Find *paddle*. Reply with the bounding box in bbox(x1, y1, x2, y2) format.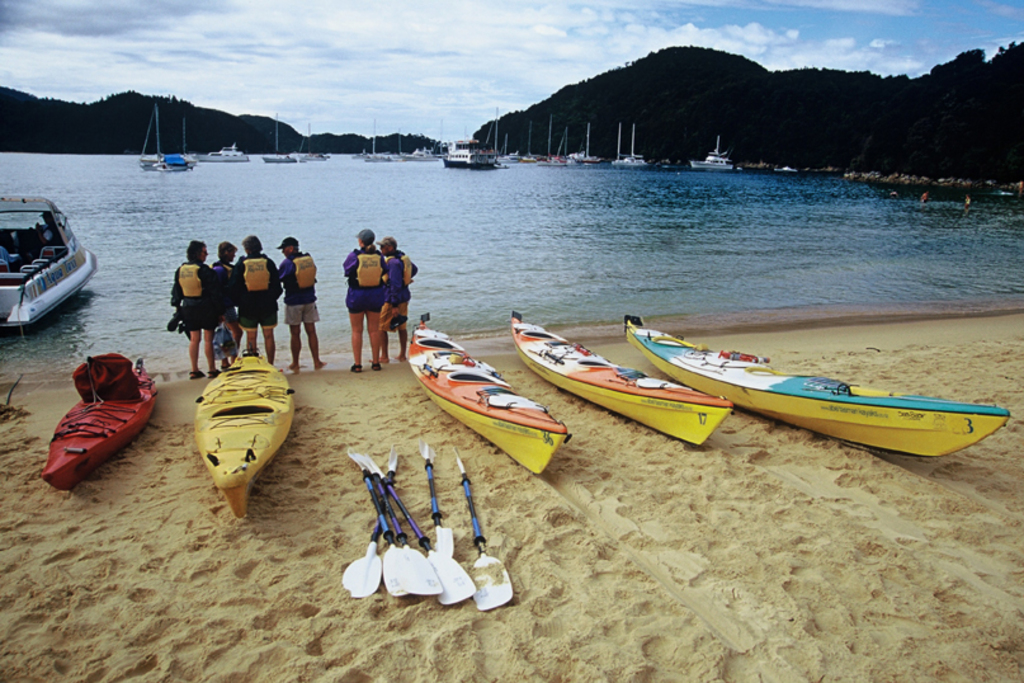
bbox(456, 447, 516, 616).
